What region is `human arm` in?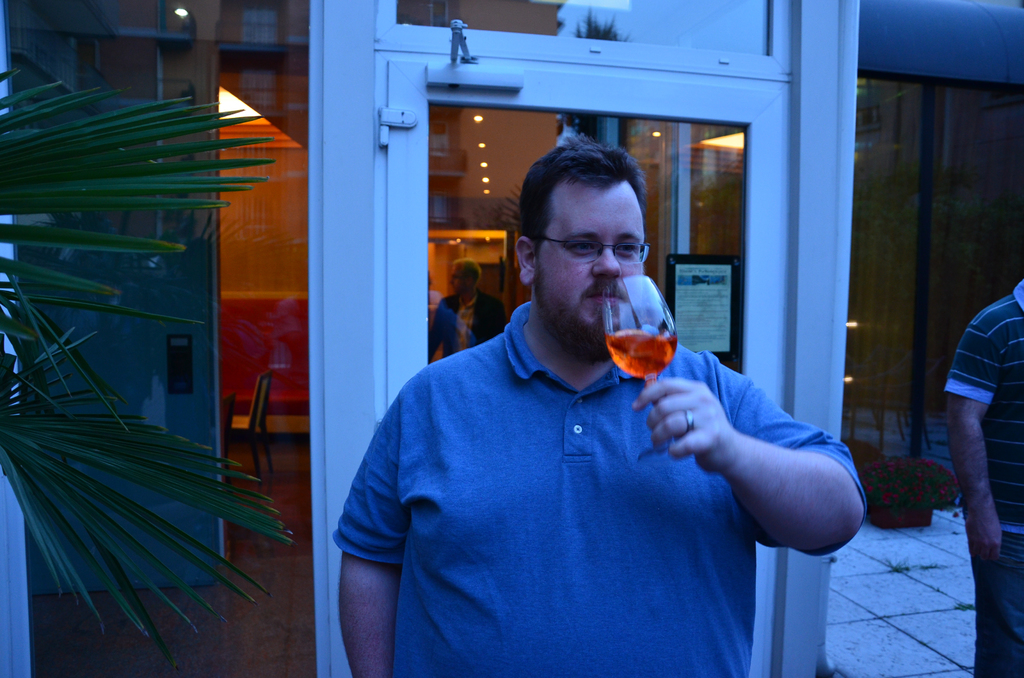
945, 318, 1007, 565.
